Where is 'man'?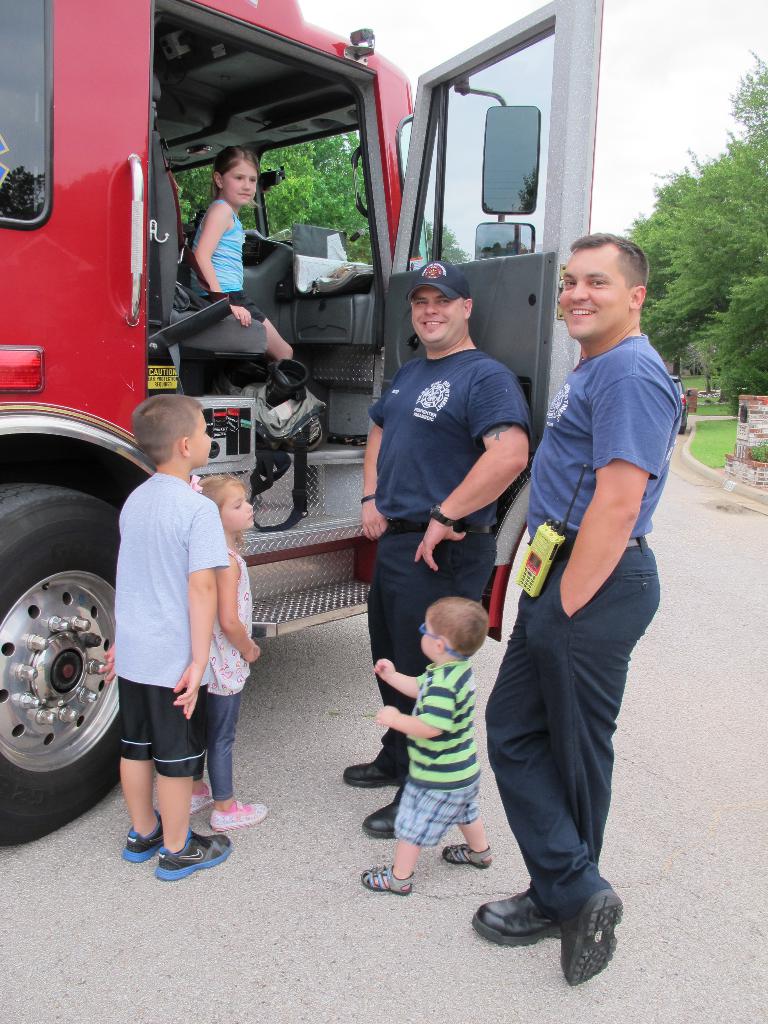
[473, 224, 692, 962].
